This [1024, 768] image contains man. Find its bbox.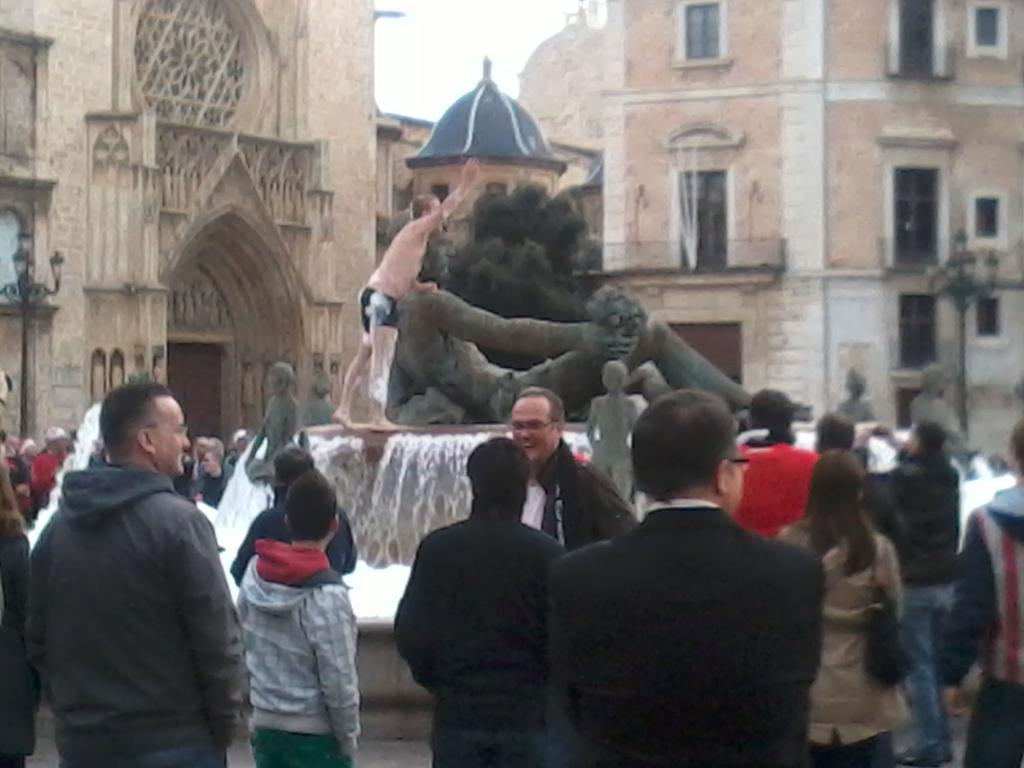
[960, 414, 1023, 767].
